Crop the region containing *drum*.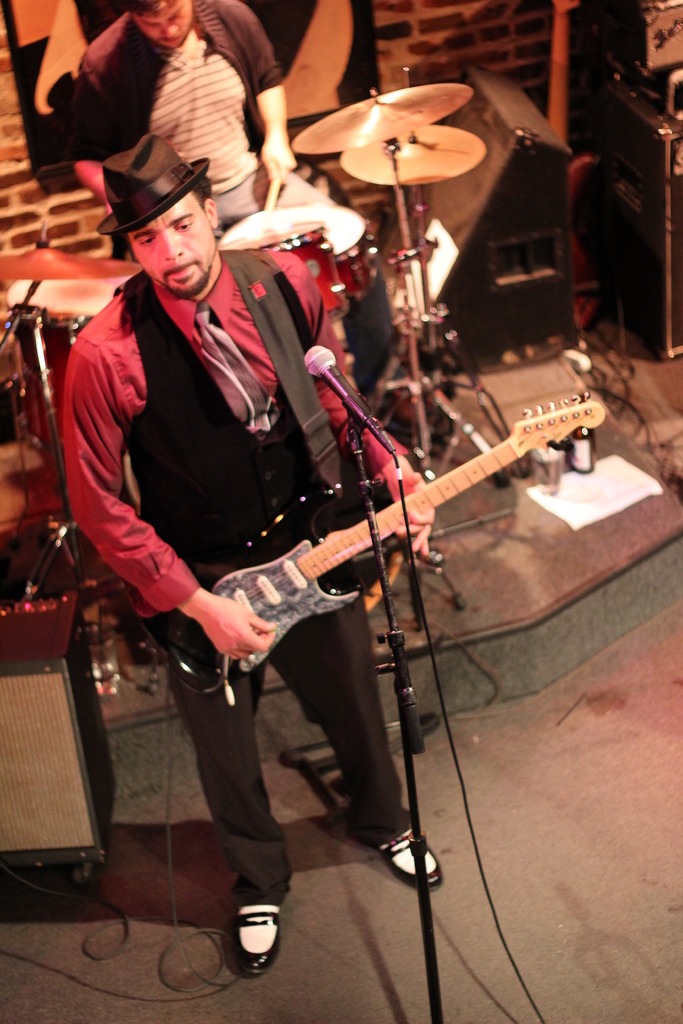
Crop region: (x1=349, y1=463, x2=421, y2=605).
